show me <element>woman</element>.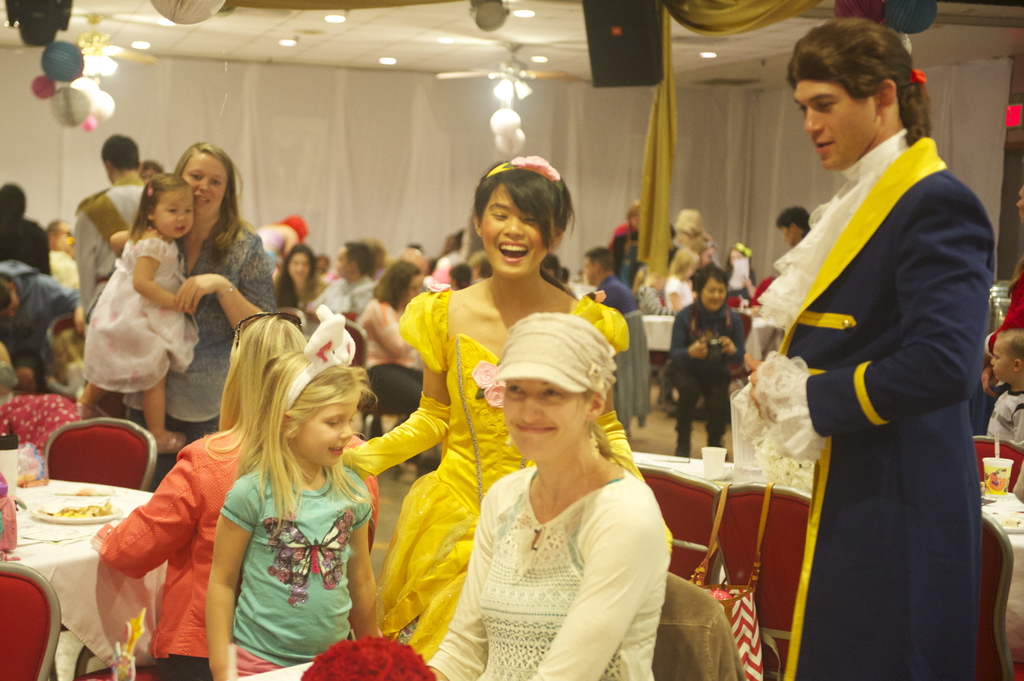
<element>woman</element> is here: x1=274, y1=239, x2=328, y2=337.
